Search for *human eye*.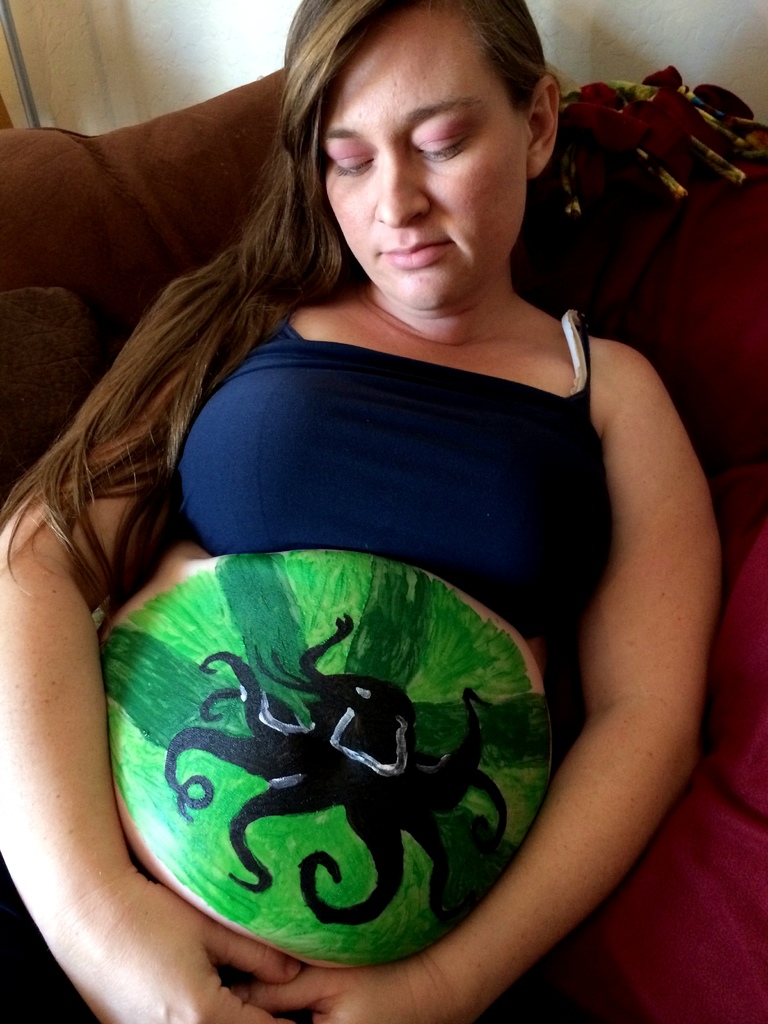
Found at box=[415, 116, 471, 163].
